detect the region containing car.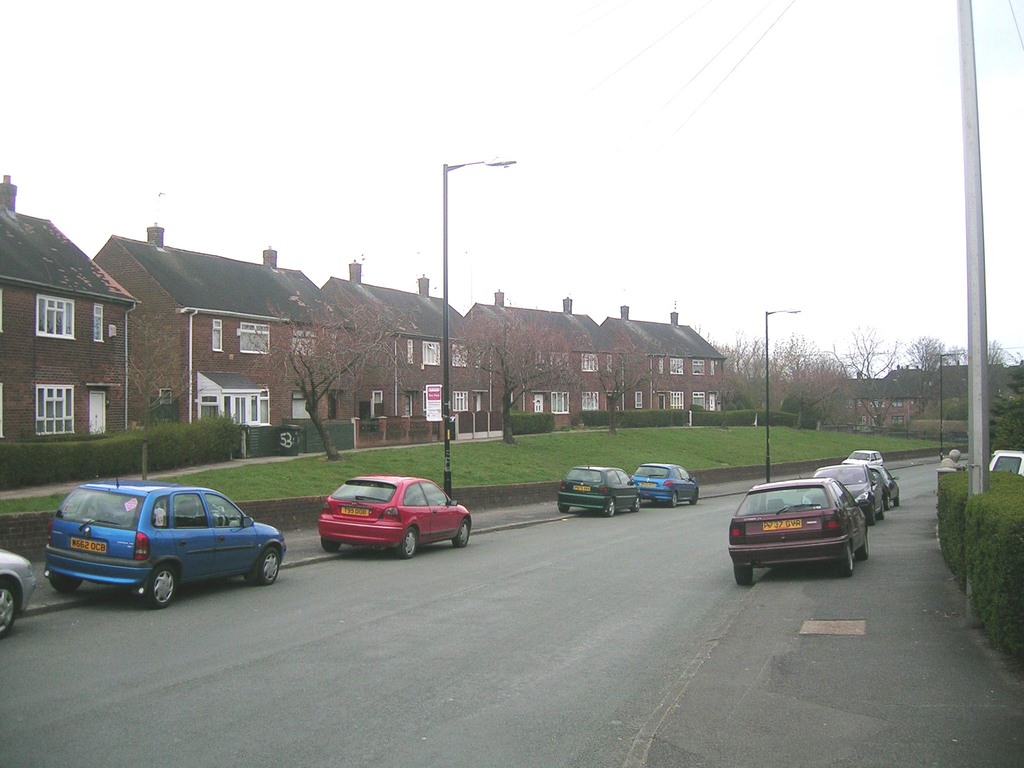
(x1=812, y1=465, x2=881, y2=518).
